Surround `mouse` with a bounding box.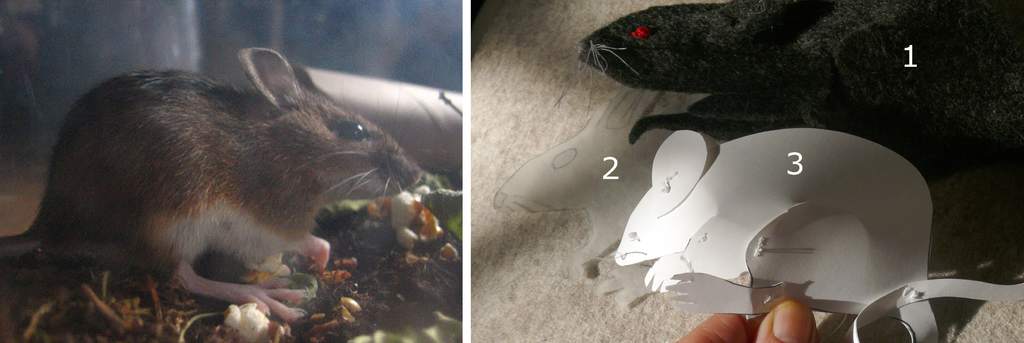
x1=490, y1=82, x2=719, y2=281.
